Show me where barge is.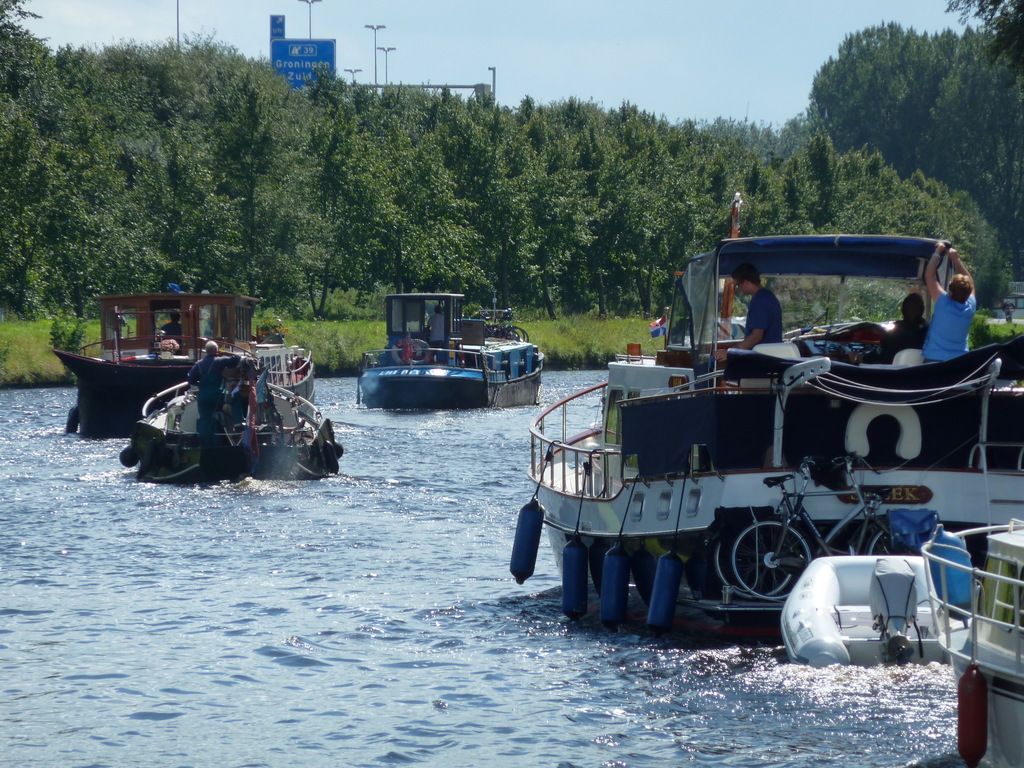
barge is at Rect(123, 371, 346, 487).
